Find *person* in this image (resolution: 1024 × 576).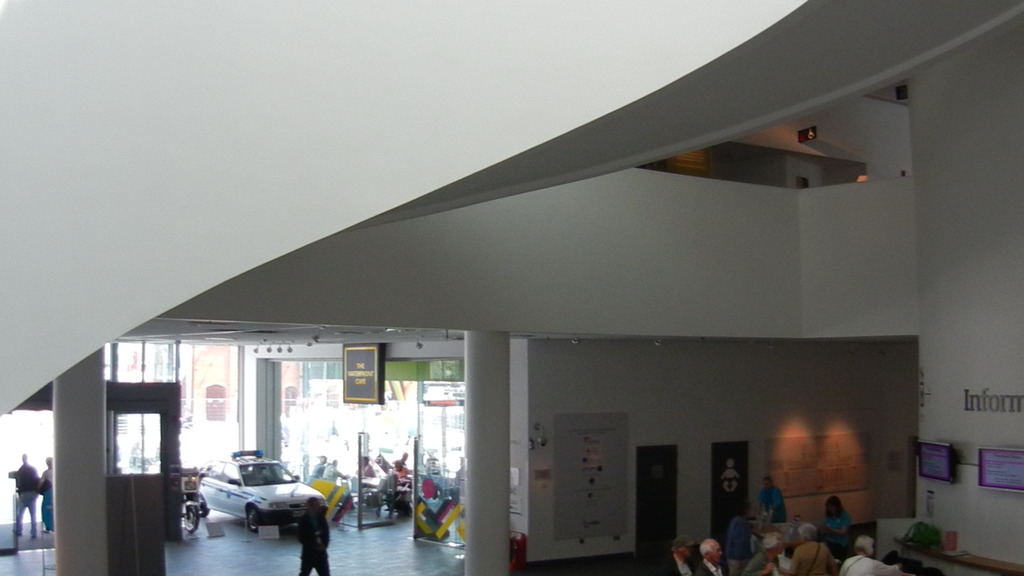
detection(7, 454, 42, 534).
